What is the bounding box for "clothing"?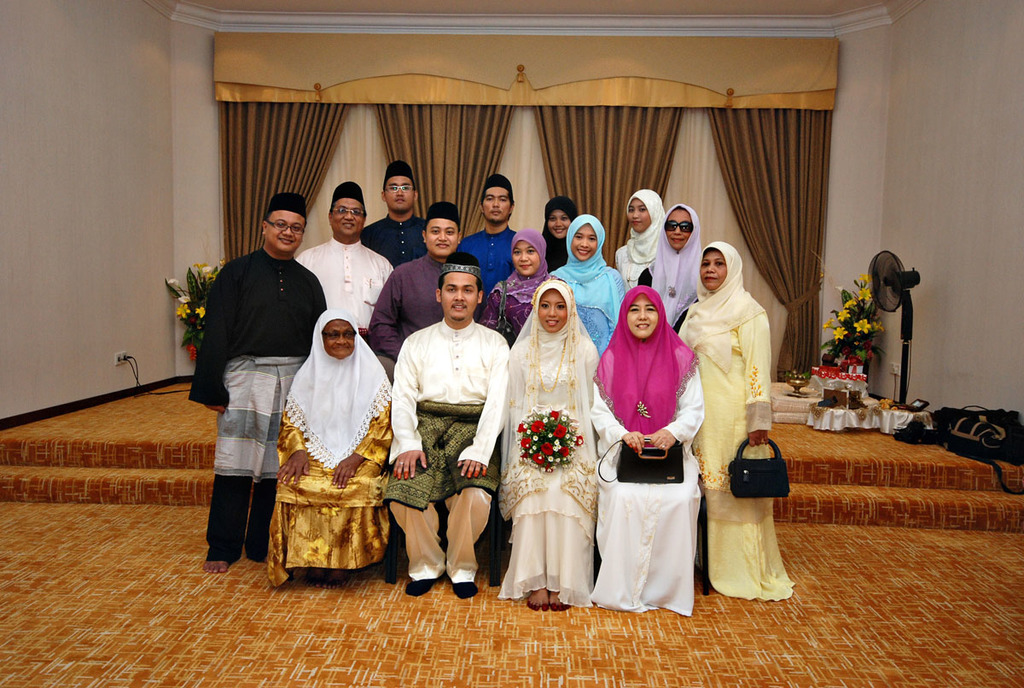
region(634, 195, 670, 274).
